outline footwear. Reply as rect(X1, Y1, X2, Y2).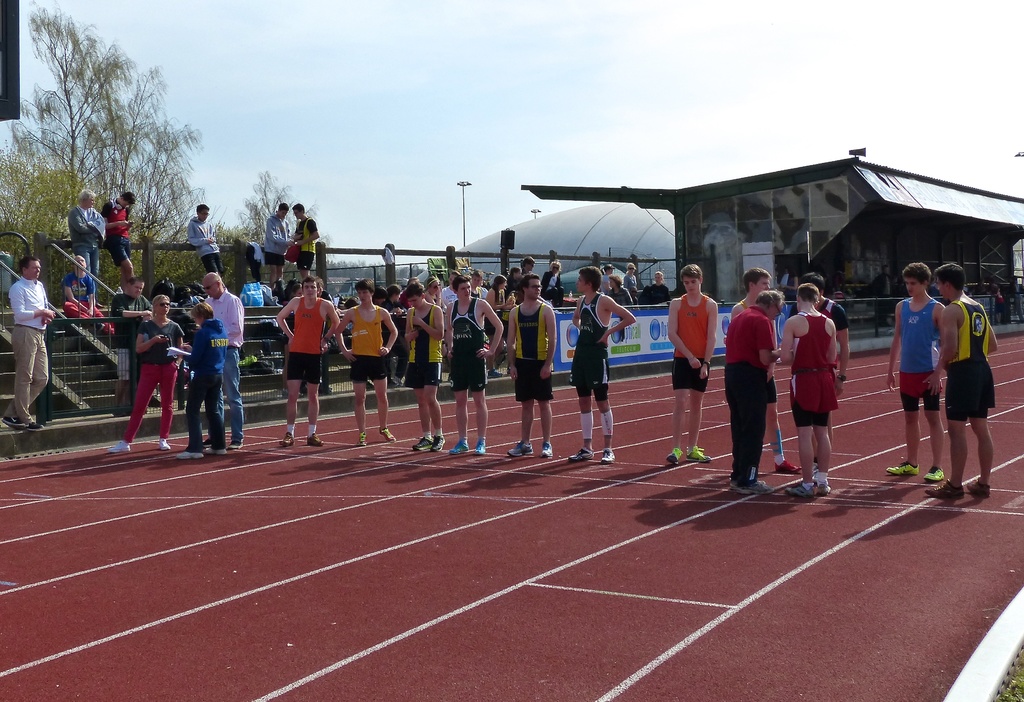
rect(26, 419, 49, 430).
